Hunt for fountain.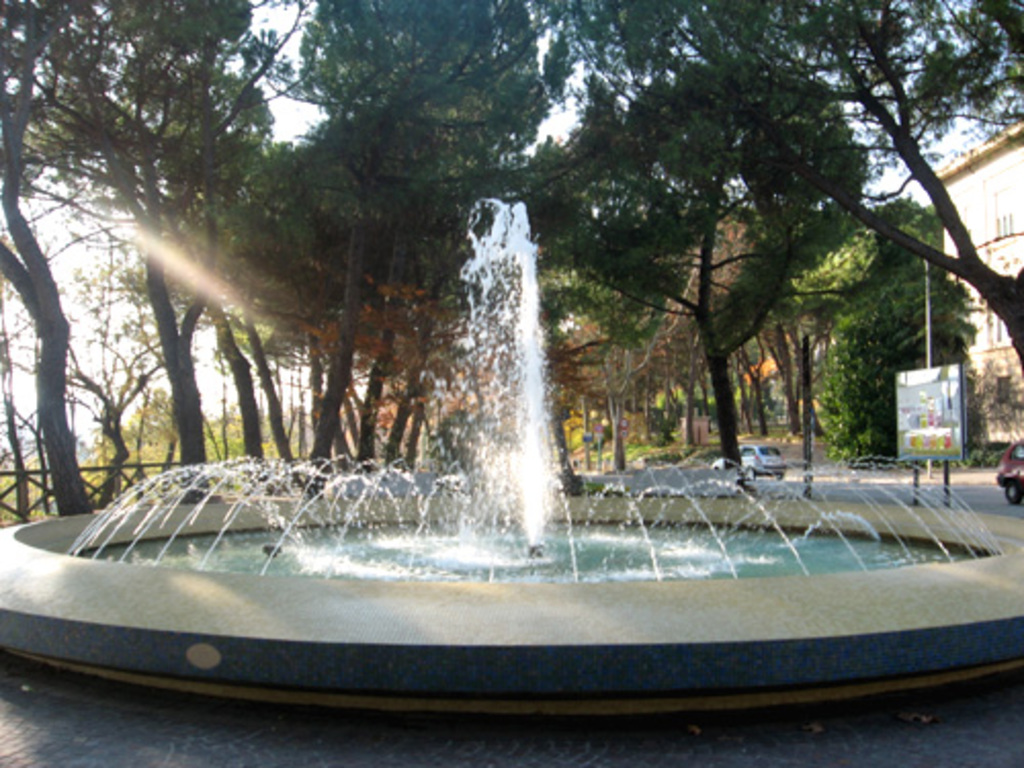
Hunted down at <box>0,199,1022,737</box>.
